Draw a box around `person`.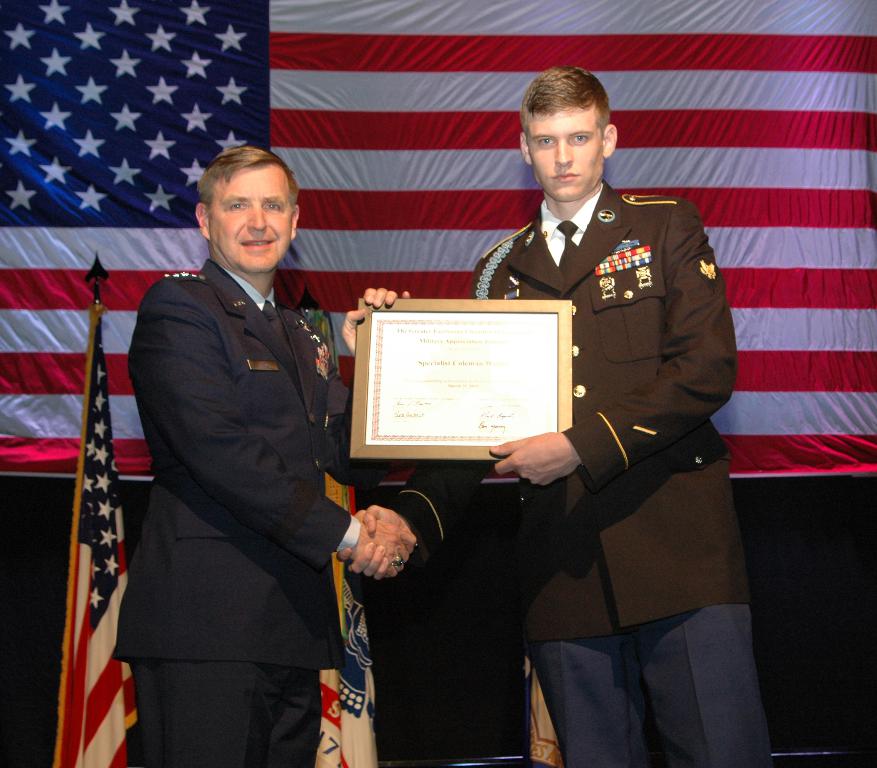
<bbox>340, 61, 777, 767</bbox>.
